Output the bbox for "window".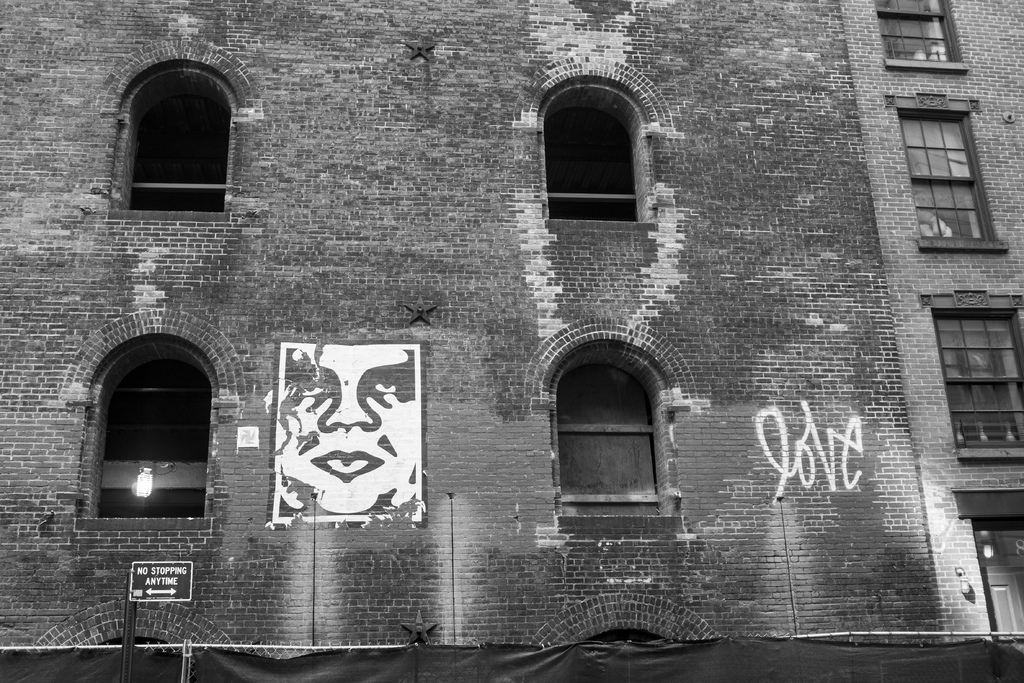
box=[548, 104, 644, 218].
